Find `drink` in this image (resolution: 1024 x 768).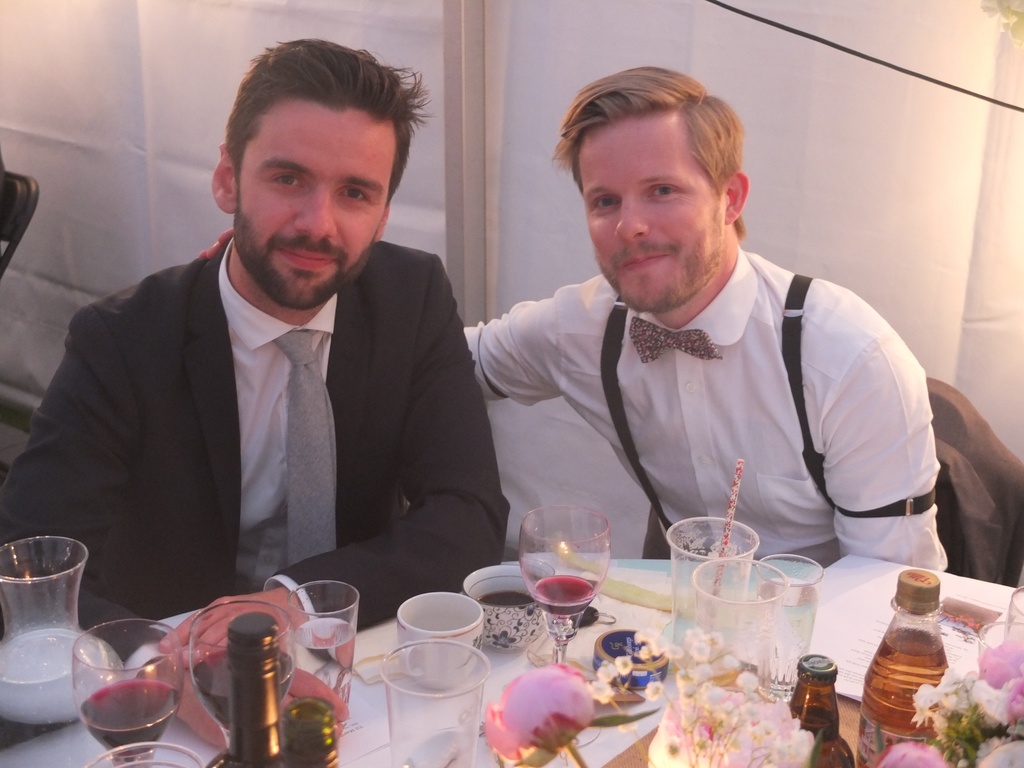
detection(80, 678, 179, 764).
